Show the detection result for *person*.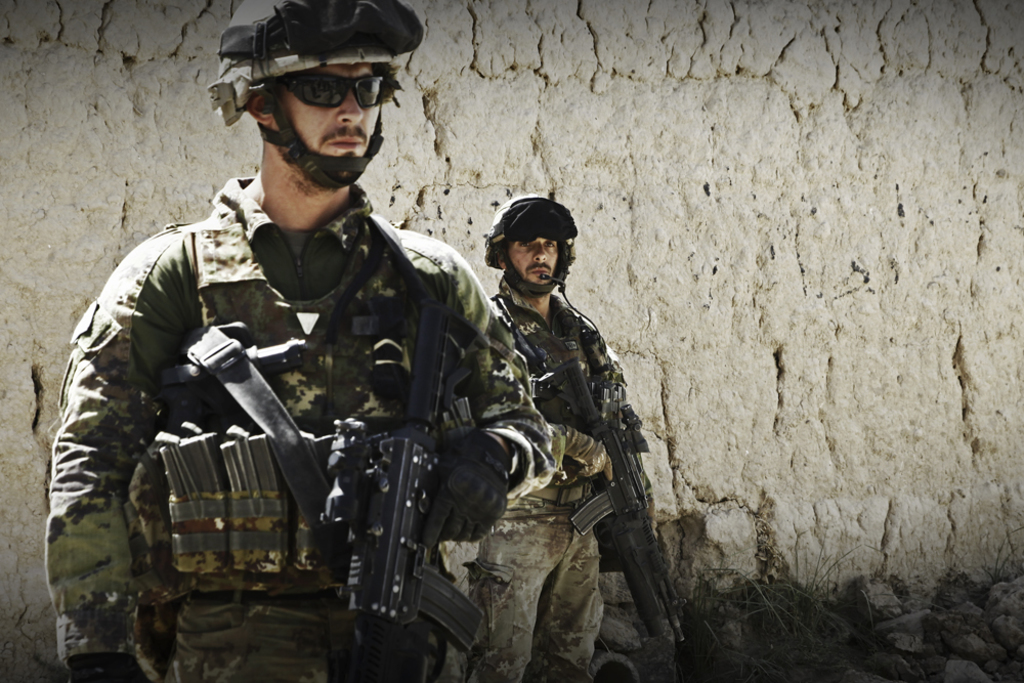
{"left": 478, "top": 202, "right": 658, "bottom": 682}.
